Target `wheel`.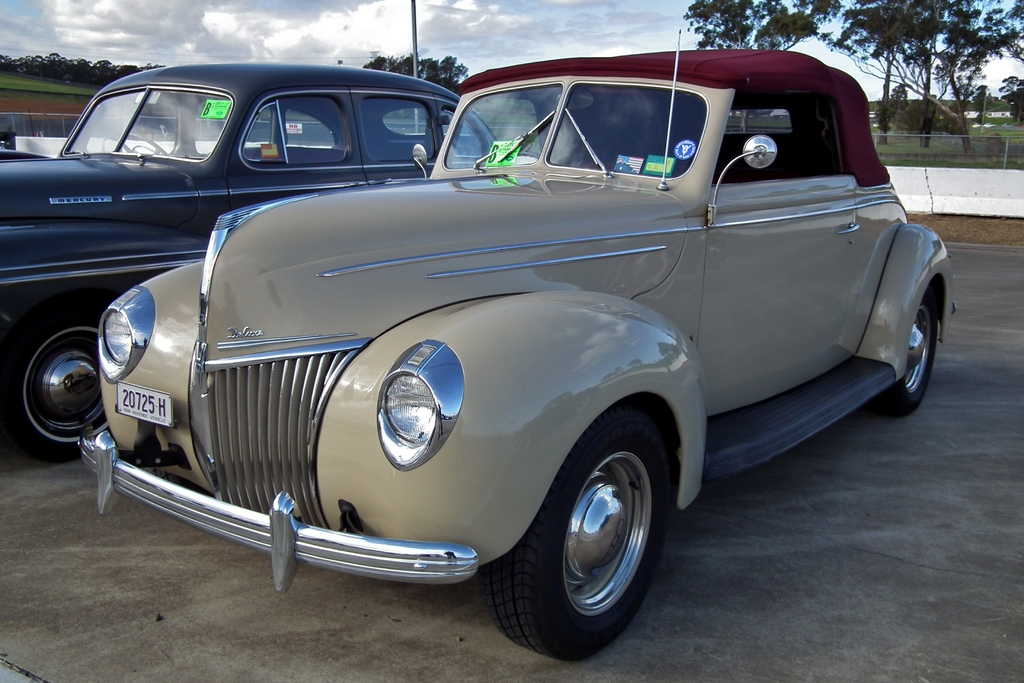
Target region: BBox(877, 283, 940, 415).
